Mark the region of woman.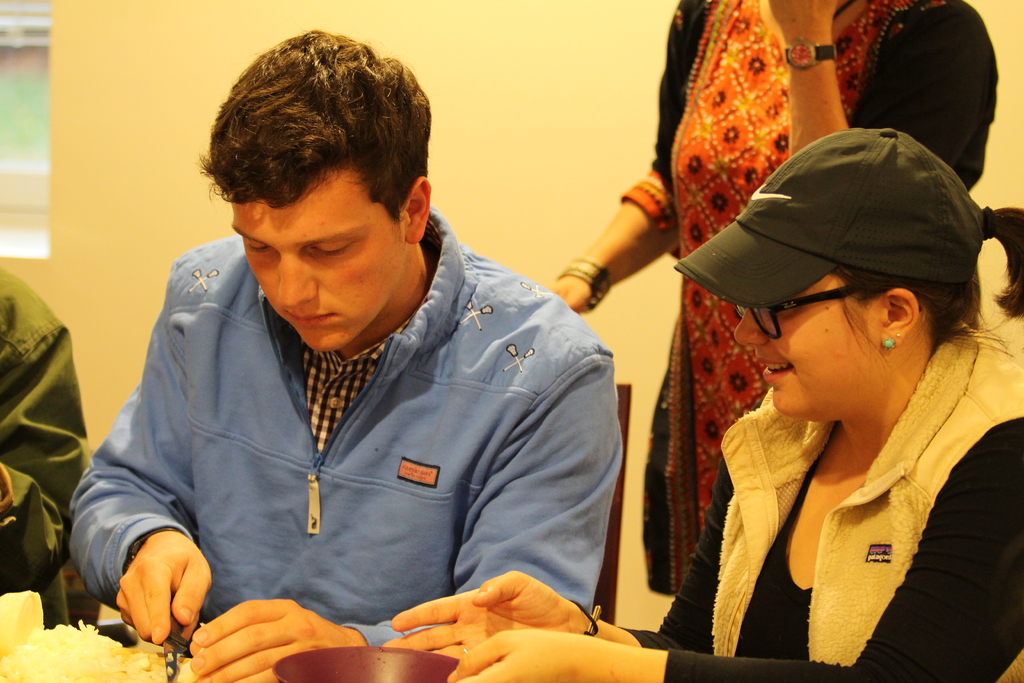
Region: (left=538, top=0, right=1002, bottom=609).
